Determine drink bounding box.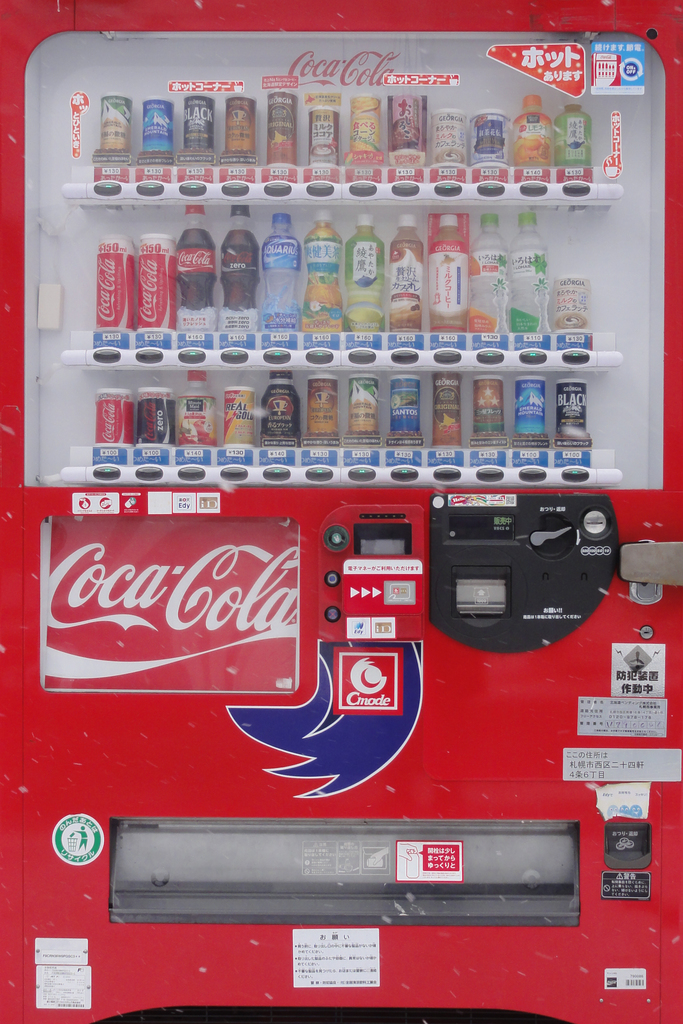
Determined: box(252, 371, 305, 448).
